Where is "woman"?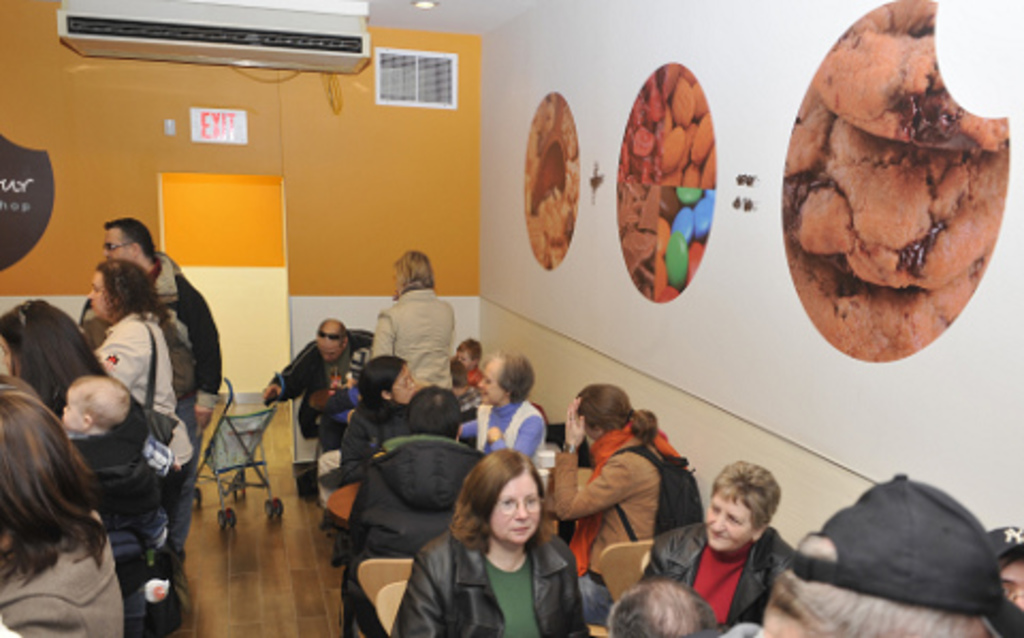
(324,350,425,538).
